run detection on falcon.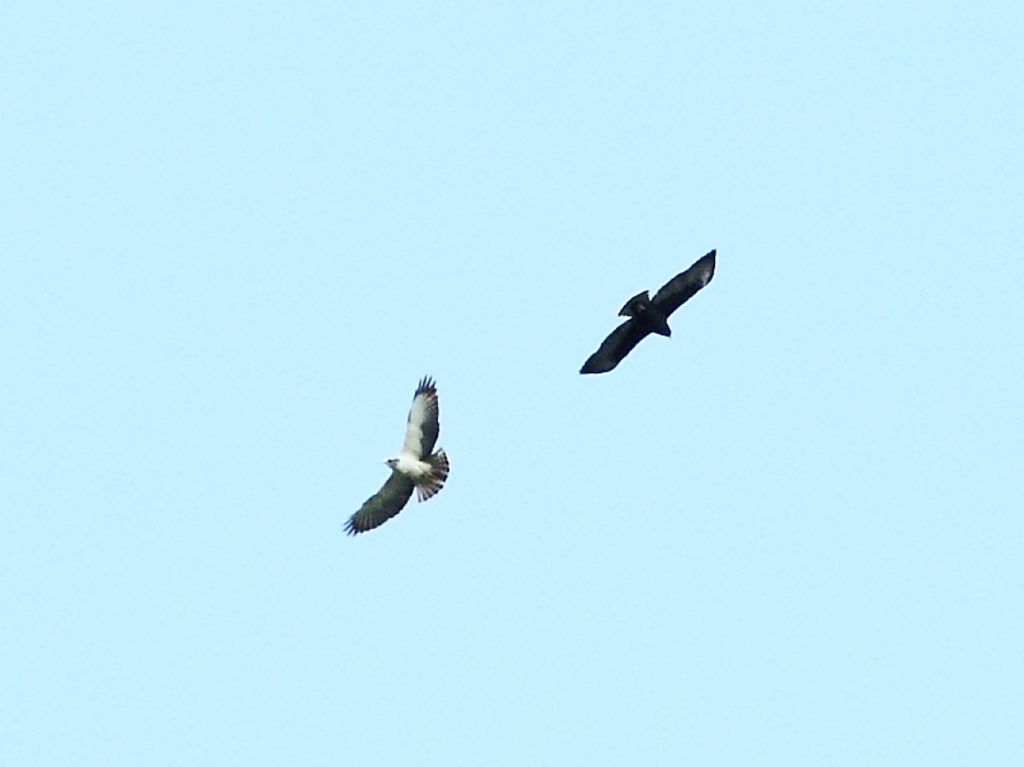
Result: (left=343, top=353, right=458, bottom=544).
